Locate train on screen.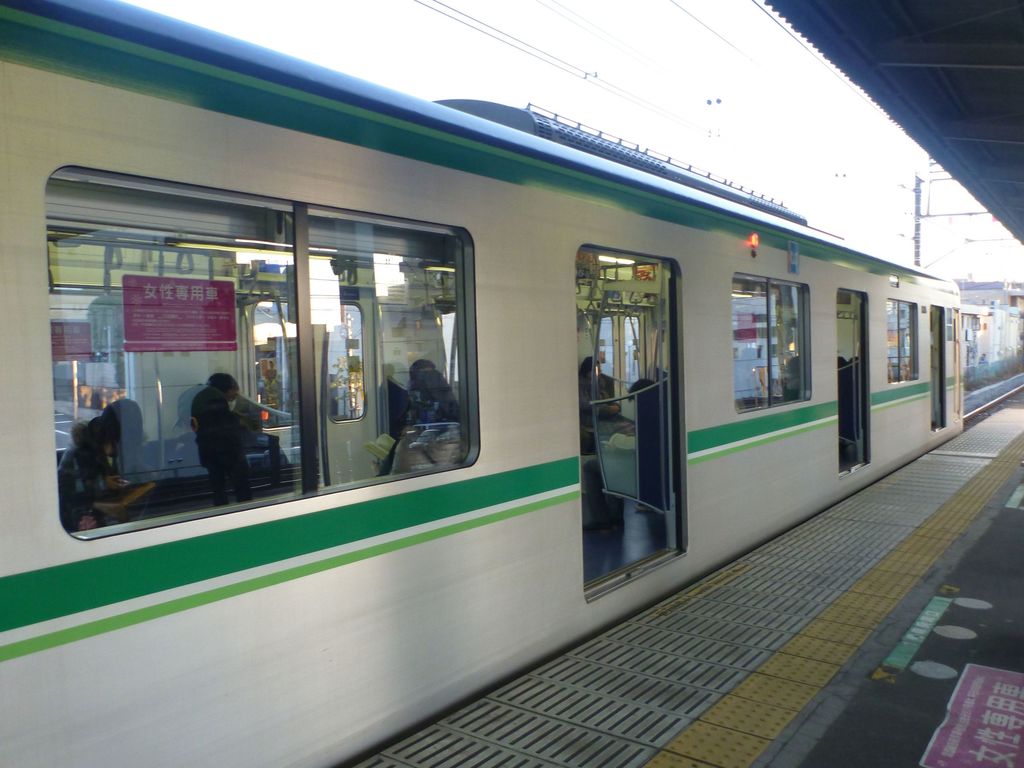
On screen at l=0, t=0, r=963, b=767.
